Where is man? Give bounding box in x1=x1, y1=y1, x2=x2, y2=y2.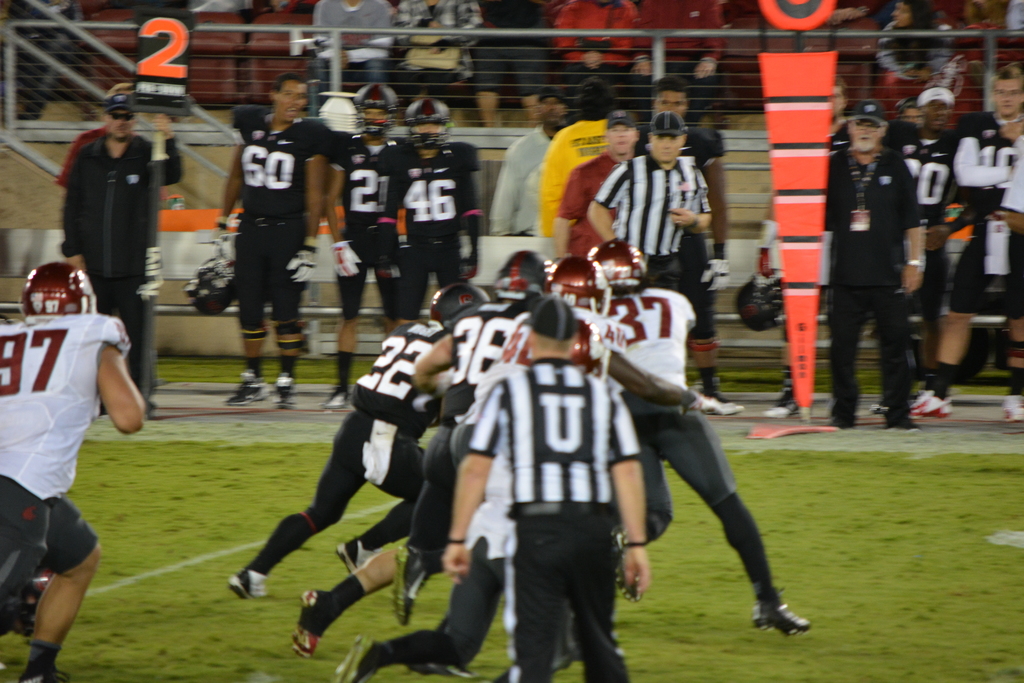
x1=538, y1=81, x2=618, y2=233.
